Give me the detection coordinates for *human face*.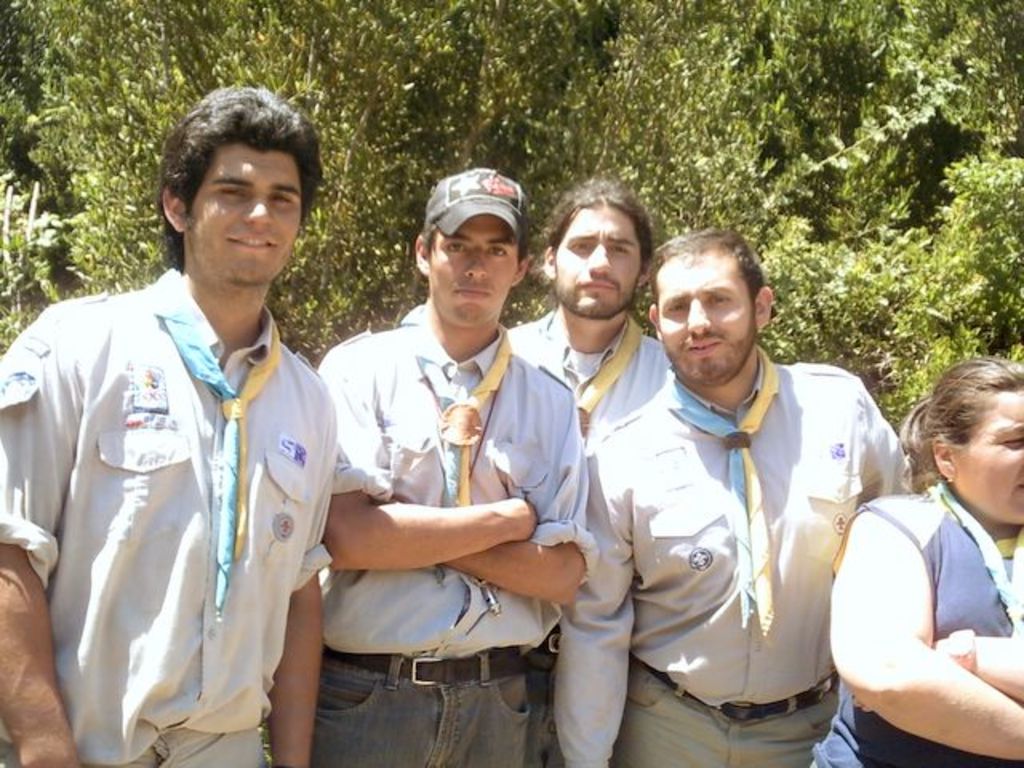
662 246 763 379.
